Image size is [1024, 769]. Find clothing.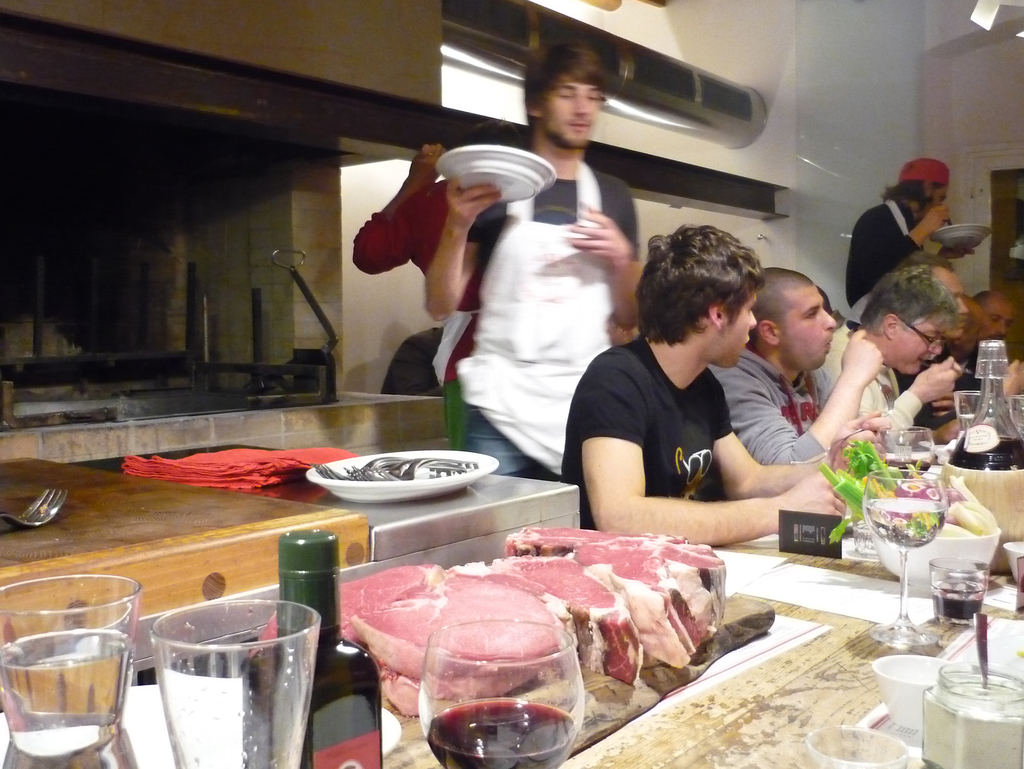
{"x1": 725, "y1": 356, "x2": 870, "y2": 475}.
